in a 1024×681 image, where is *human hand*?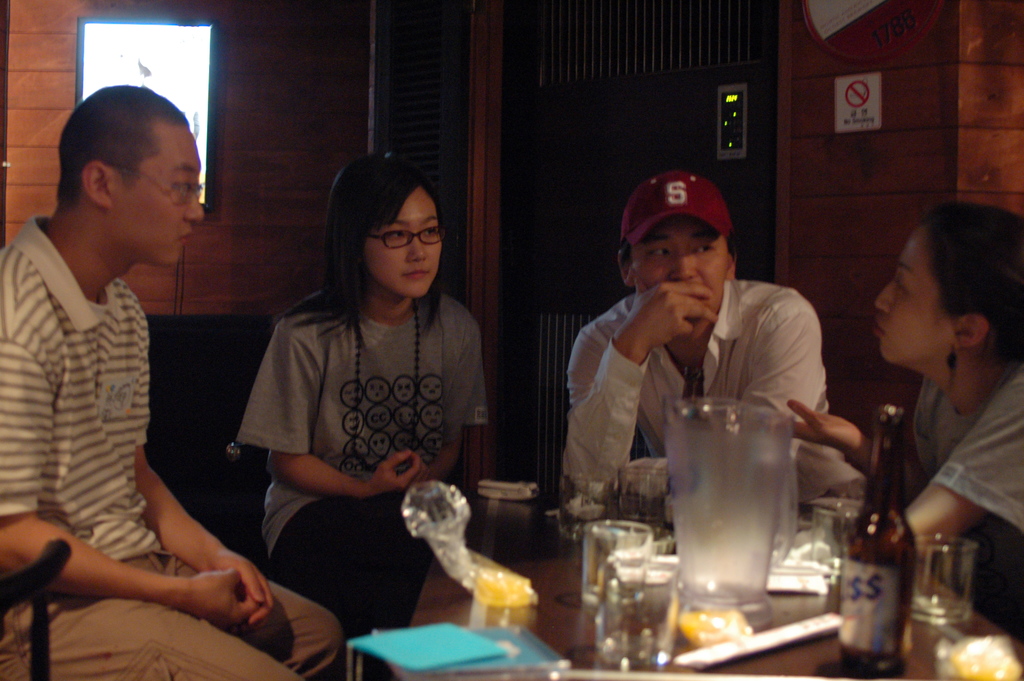
(371, 449, 431, 499).
